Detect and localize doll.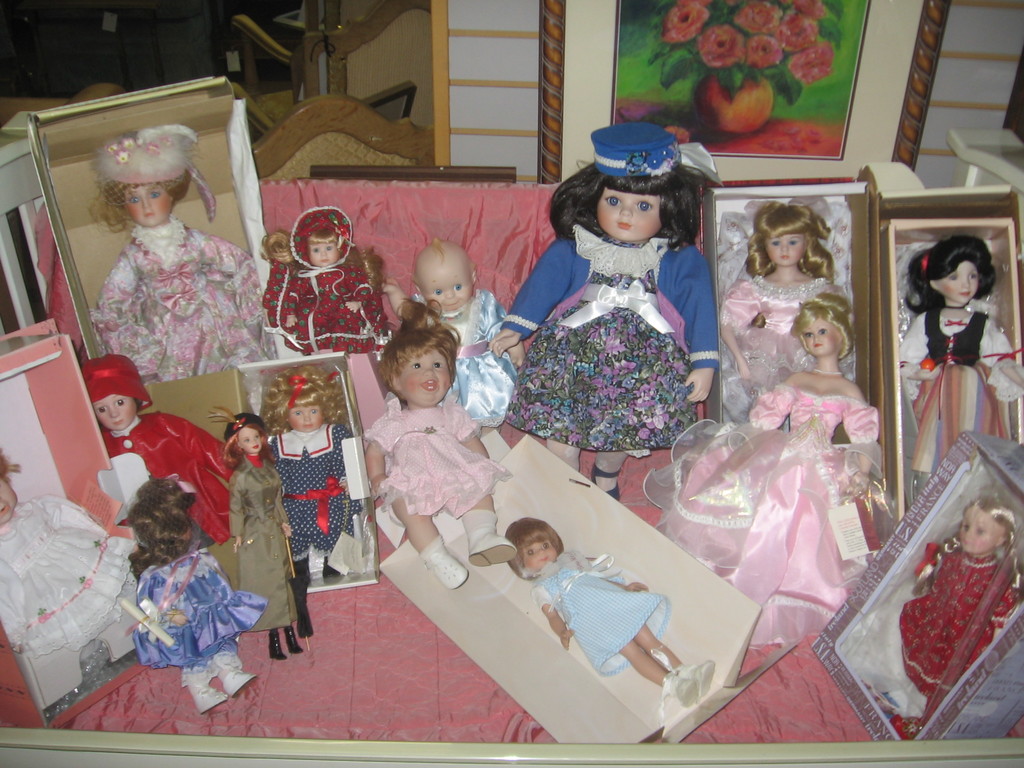
Localized at box=[84, 124, 275, 364].
